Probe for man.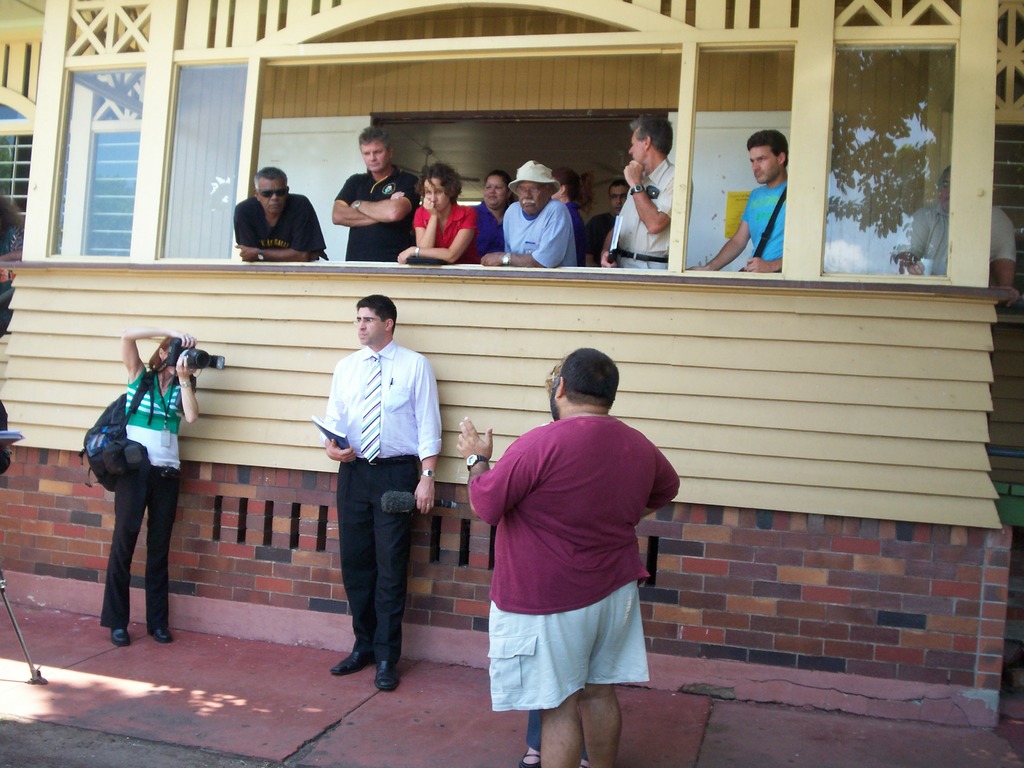
Probe result: l=330, t=122, r=416, b=258.
